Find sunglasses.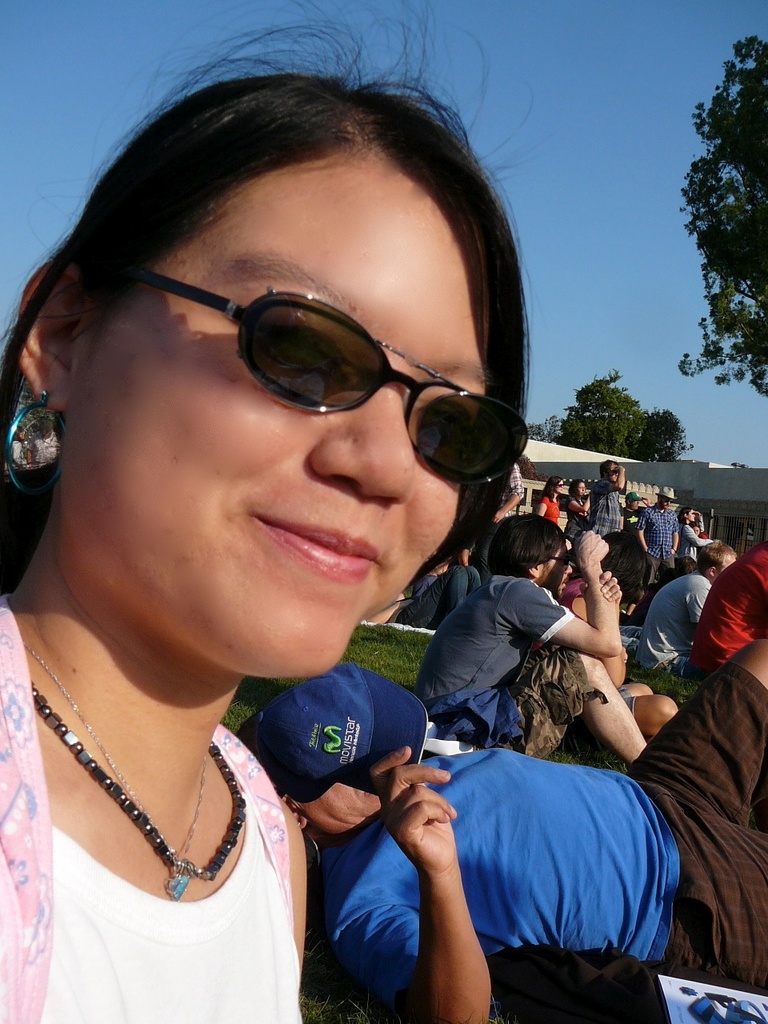
crop(128, 272, 528, 492).
